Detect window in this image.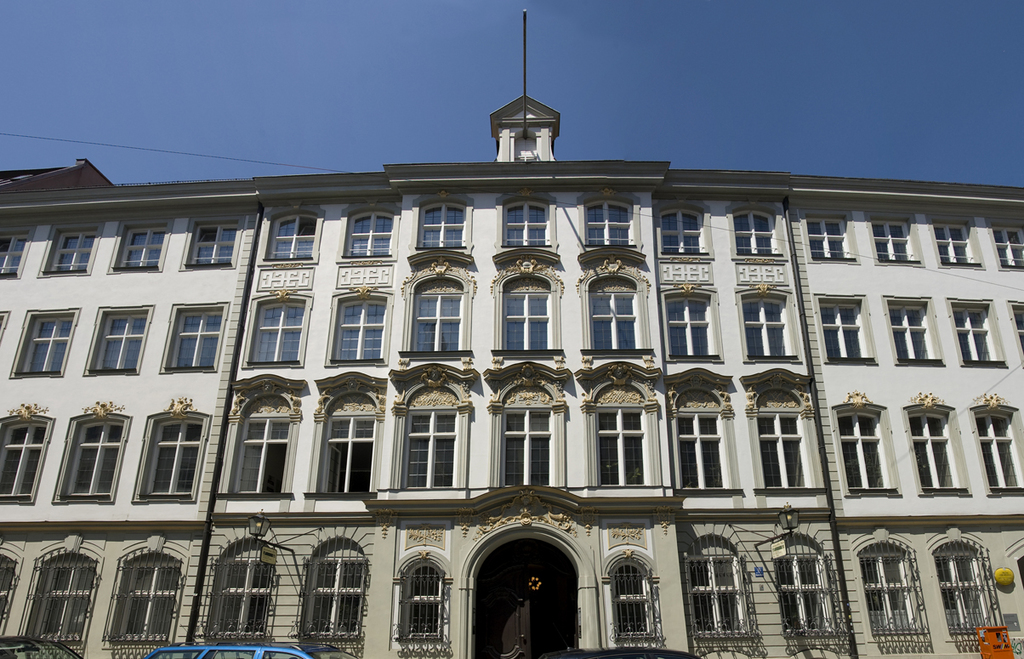
Detection: BBox(503, 202, 544, 246).
